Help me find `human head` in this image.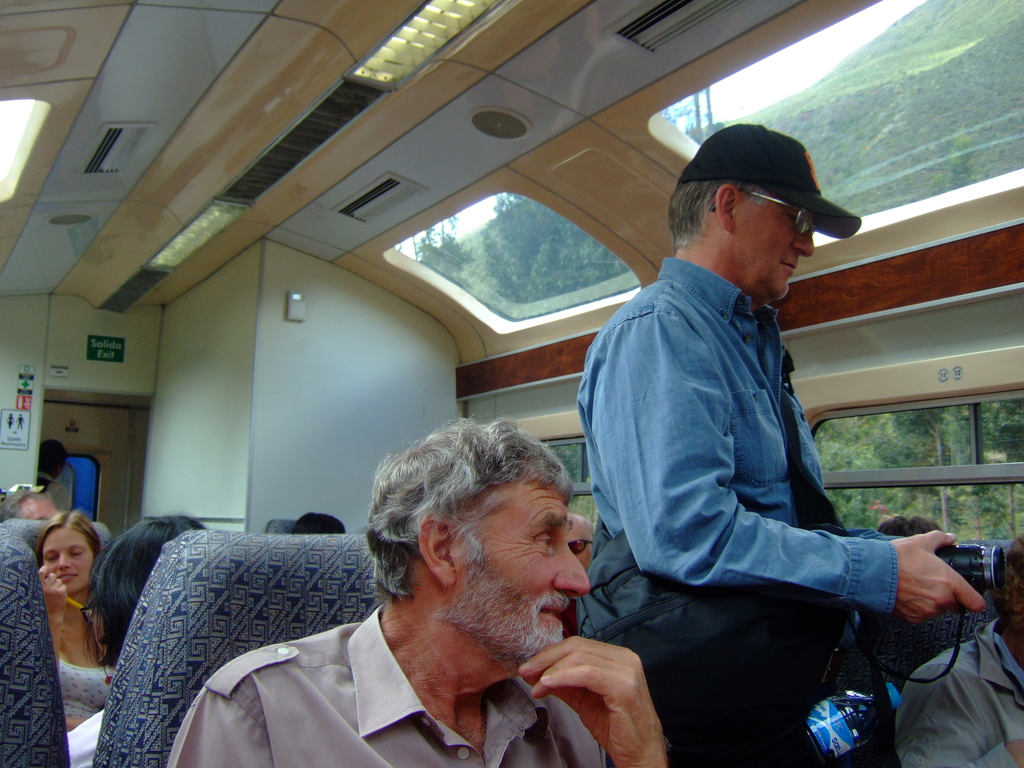
Found it: box=[31, 506, 102, 591].
